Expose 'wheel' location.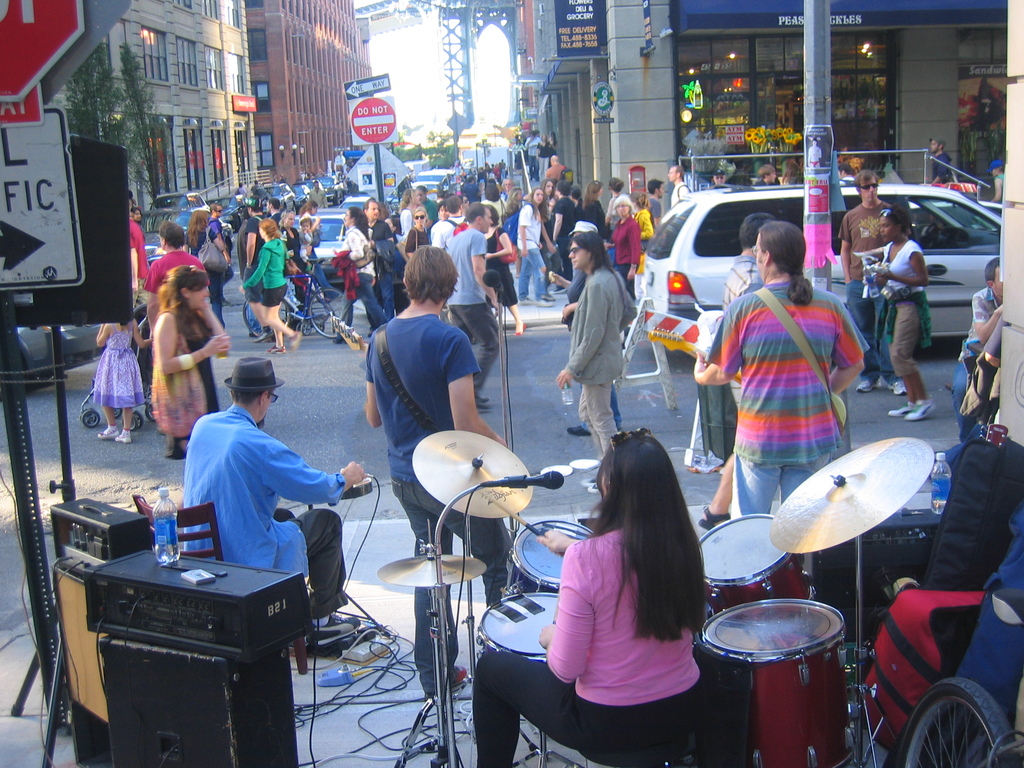
Exposed at 241,295,292,339.
